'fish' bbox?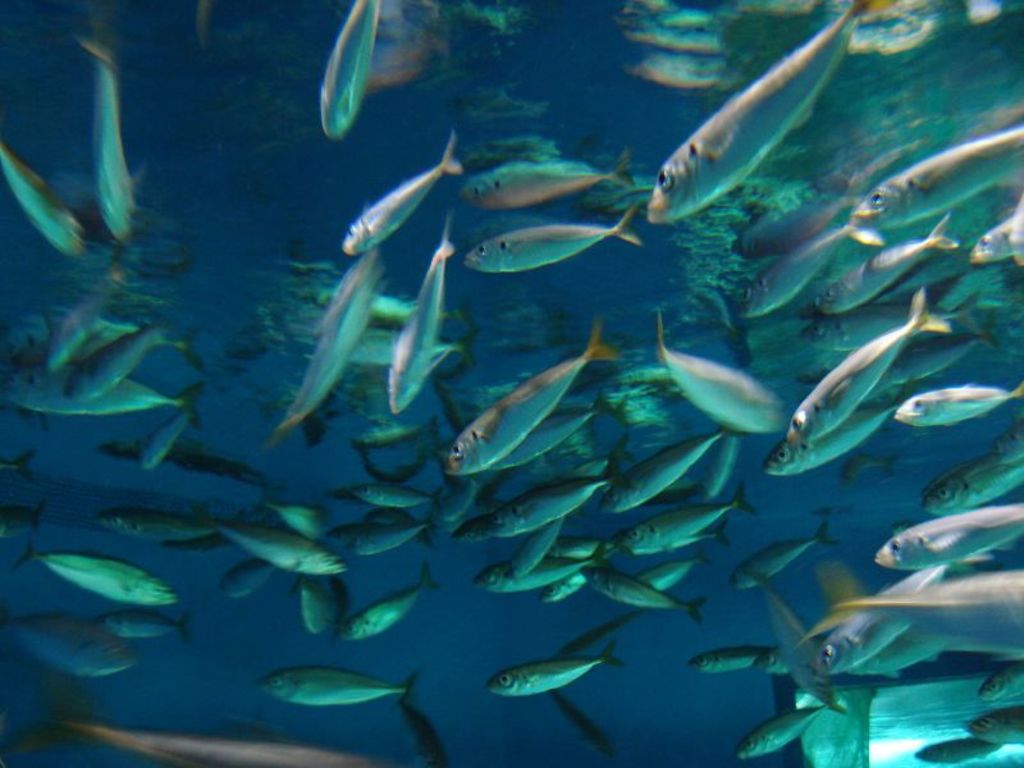
select_region(493, 468, 614, 534)
